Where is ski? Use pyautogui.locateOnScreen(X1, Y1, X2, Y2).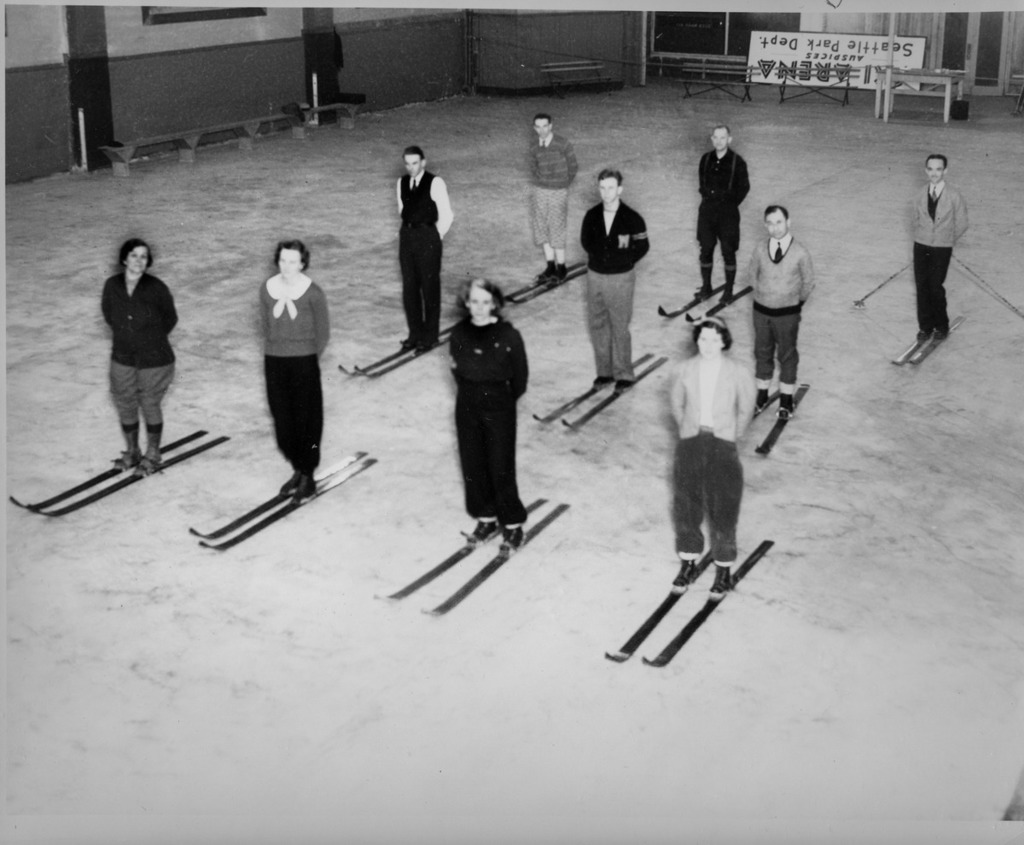
pyautogui.locateOnScreen(189, 436, 366, 533).
